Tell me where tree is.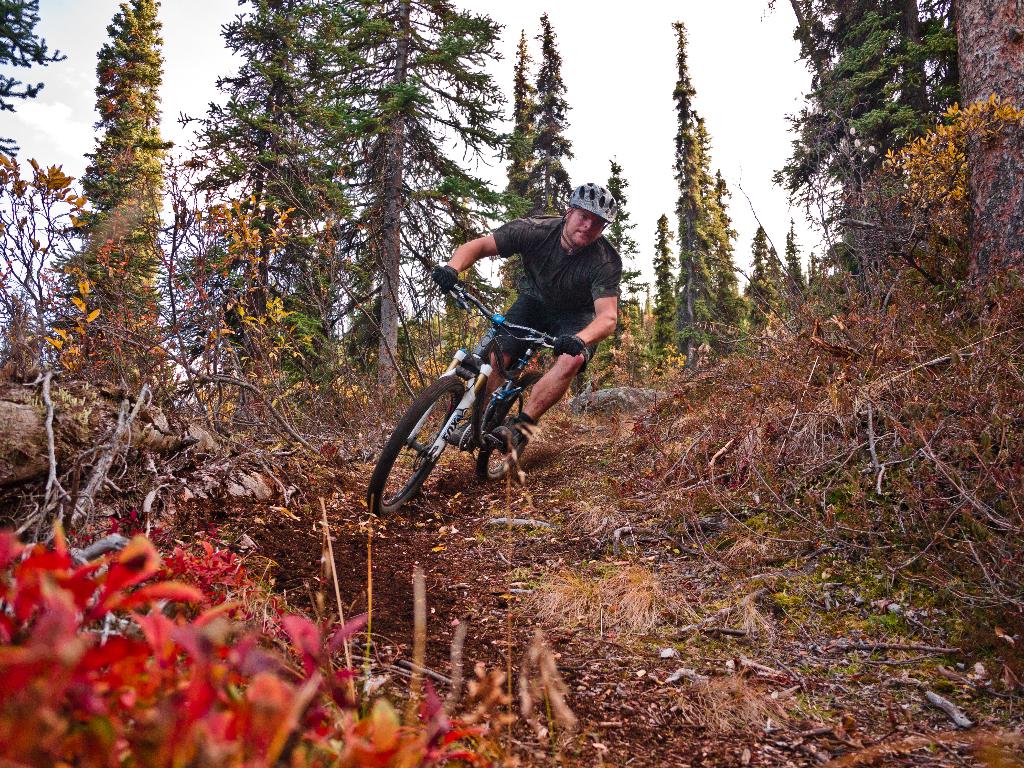
tree is at detection(0, 0, 72, 376).
